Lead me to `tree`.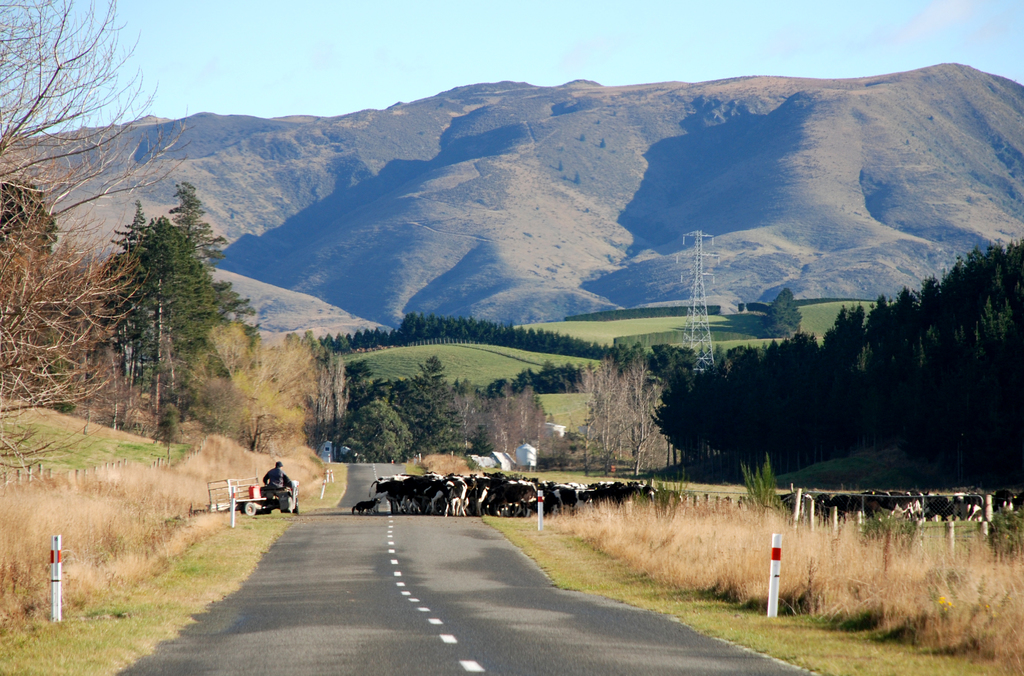
Lead to locate(194, 326, 333, 447).
